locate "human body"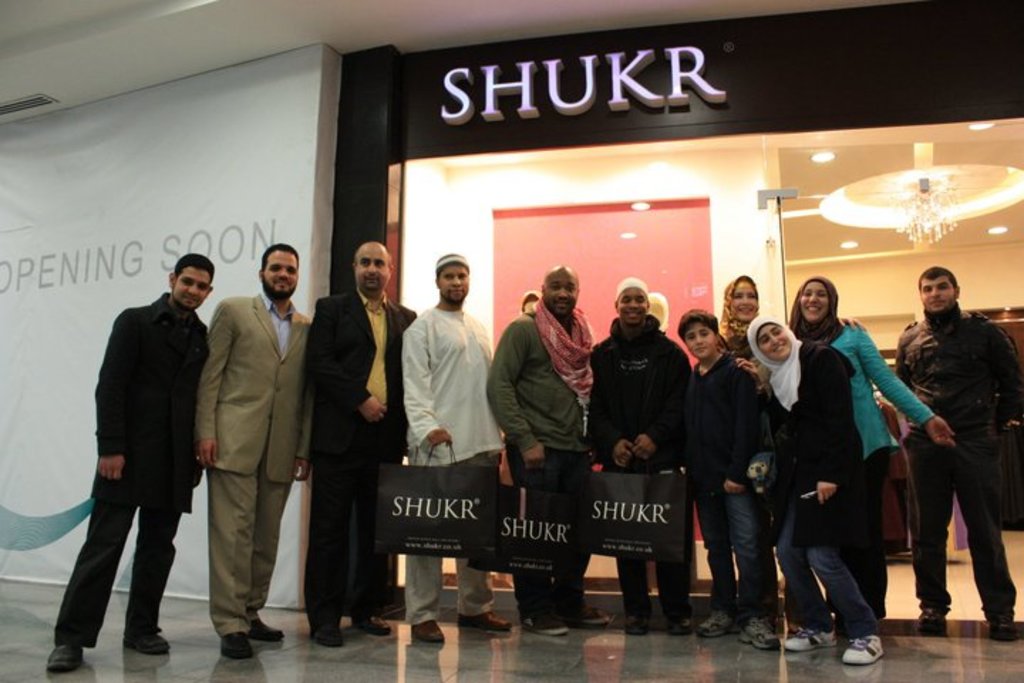
bbox(486, 258, 592, 633)
